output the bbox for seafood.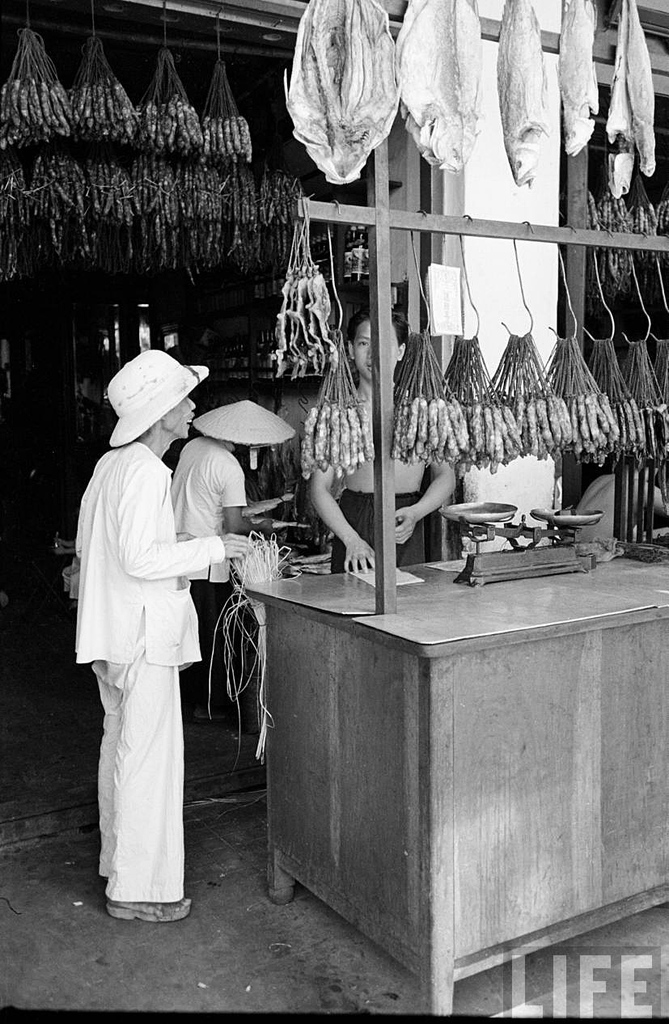
(282,0,402,188).
